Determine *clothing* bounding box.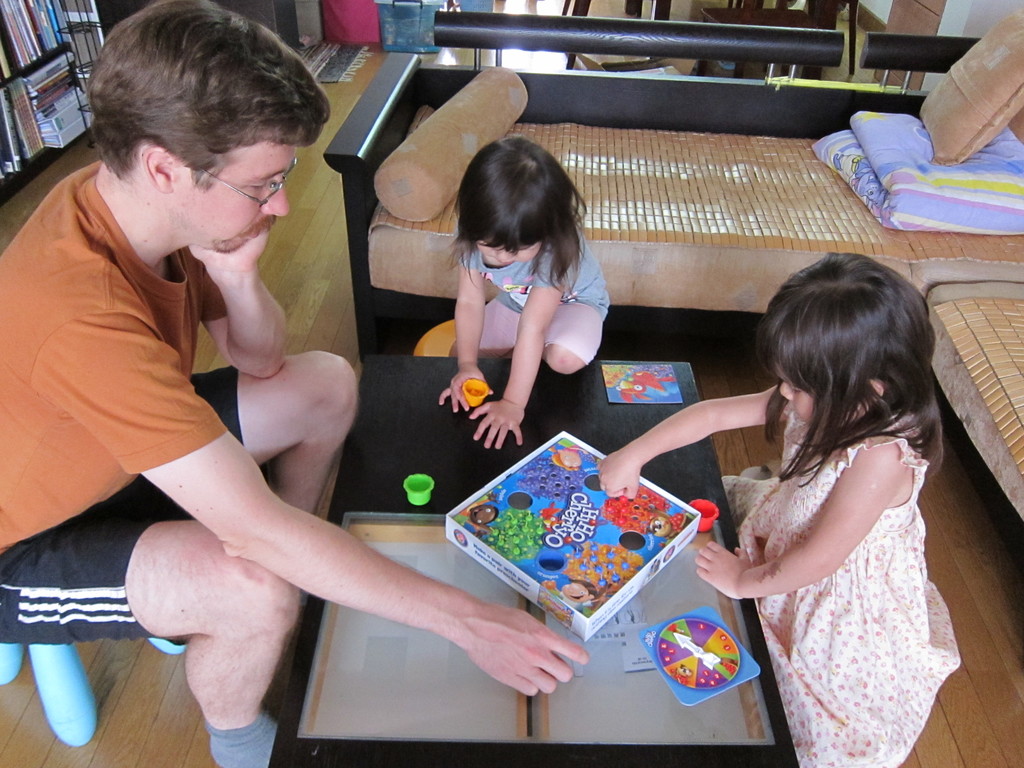
Determined: crop(0, 150, 257, 648).
